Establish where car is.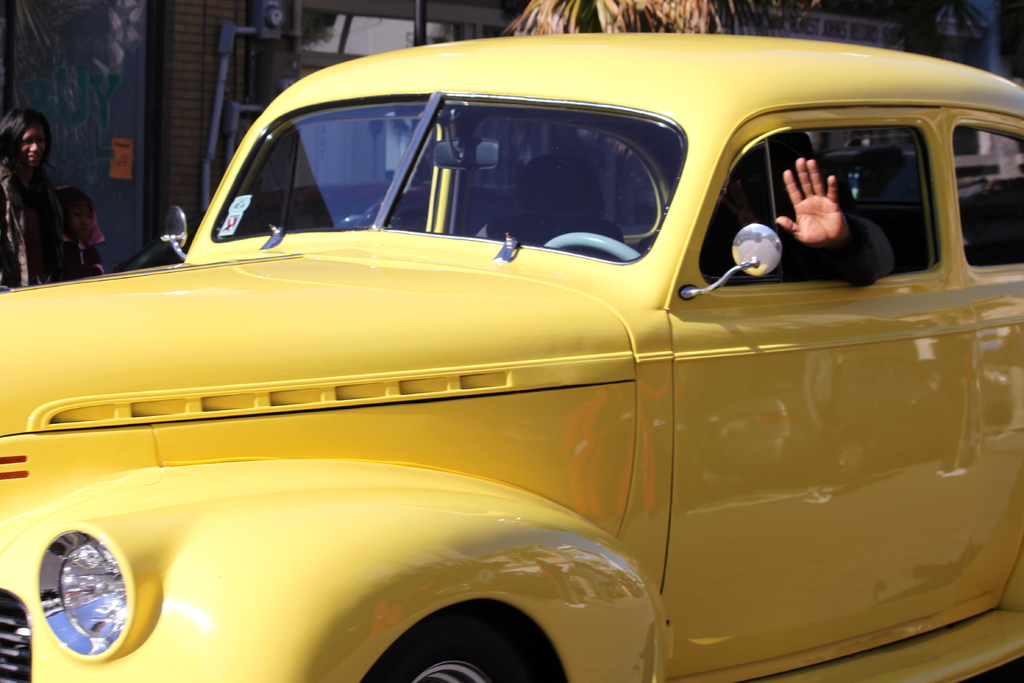
Established at Rect(0, 31, 1023, 682).
